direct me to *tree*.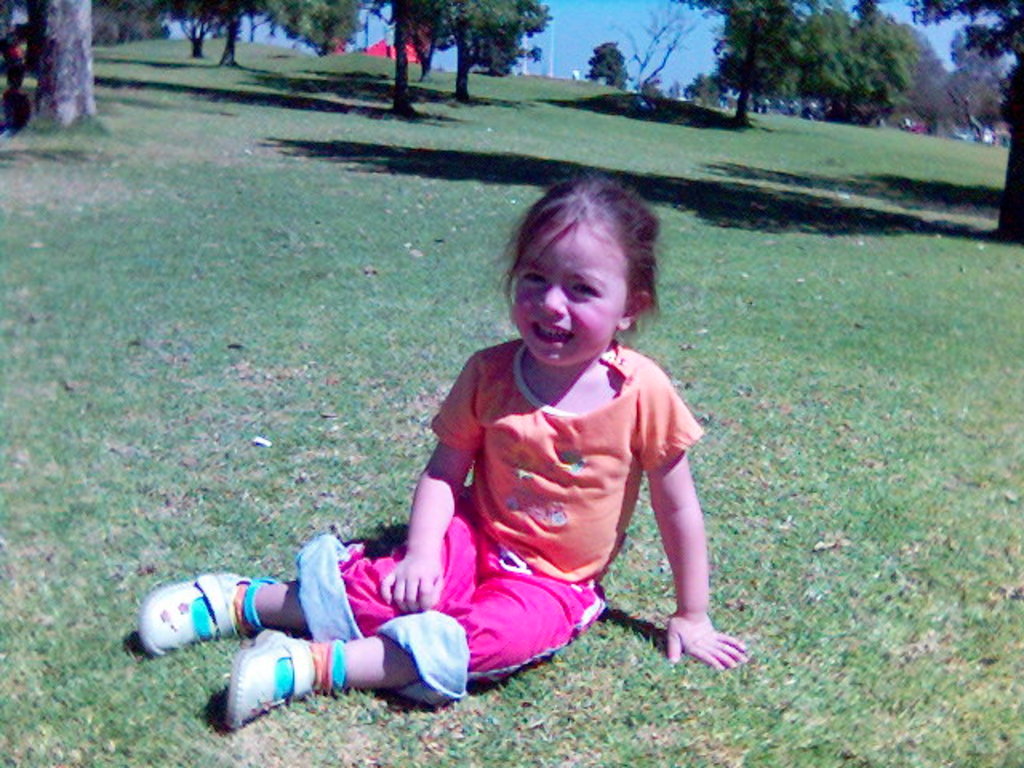
Direction: (677,0,915,126).
